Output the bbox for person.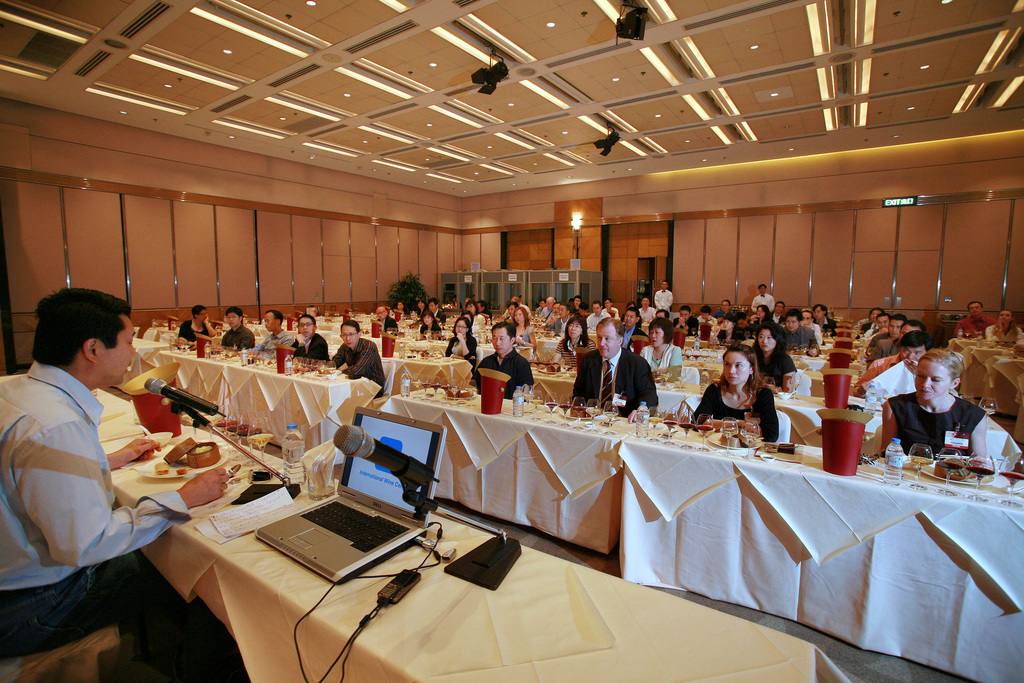
(x1=979, y1=311, x2=1018, y2=346).
